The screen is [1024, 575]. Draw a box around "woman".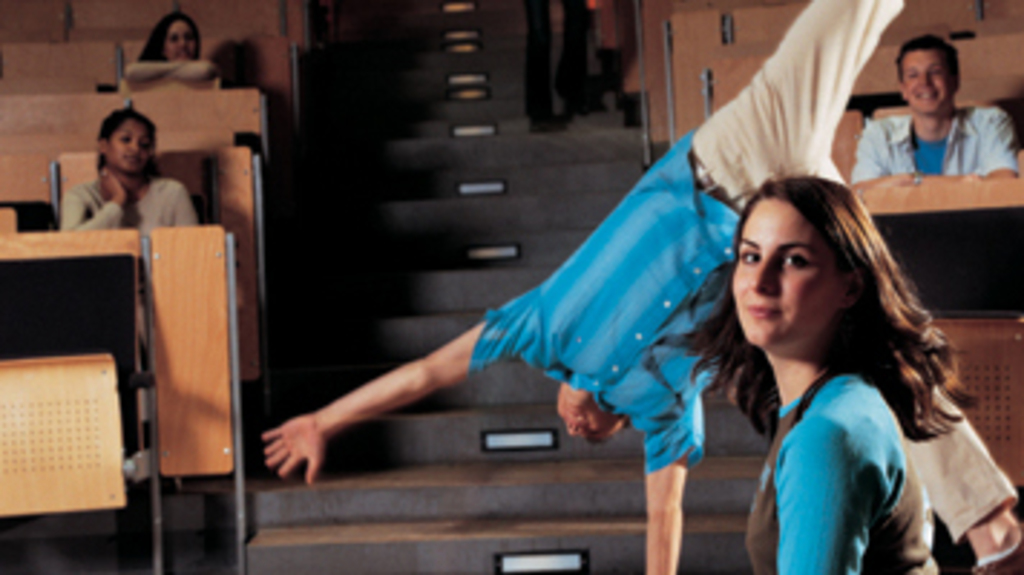
[x1=653, y1=155, x2=1010, y2=574].
